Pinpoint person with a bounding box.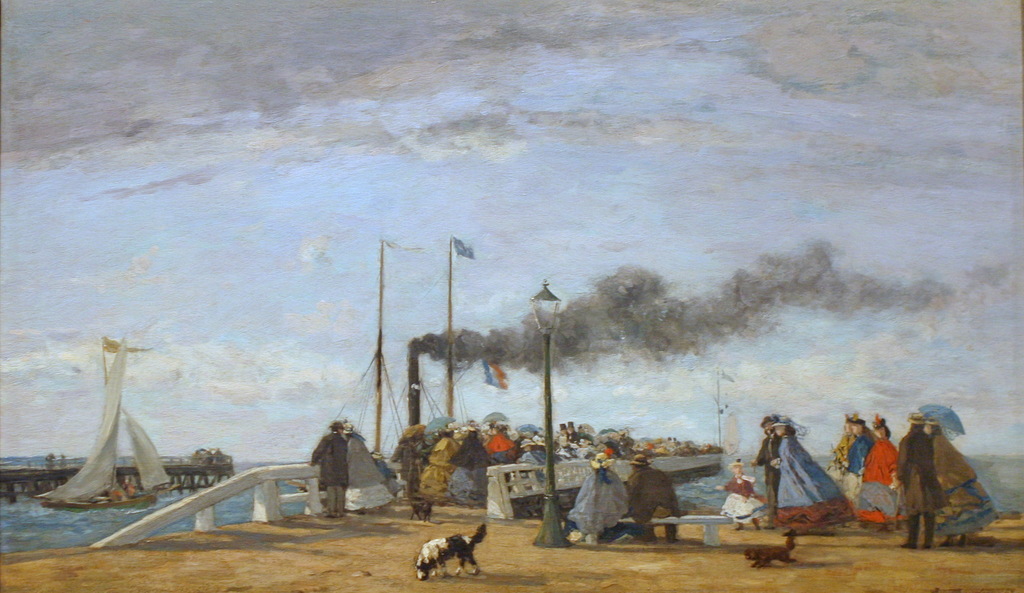
<box>449,426,491,500</box>.
